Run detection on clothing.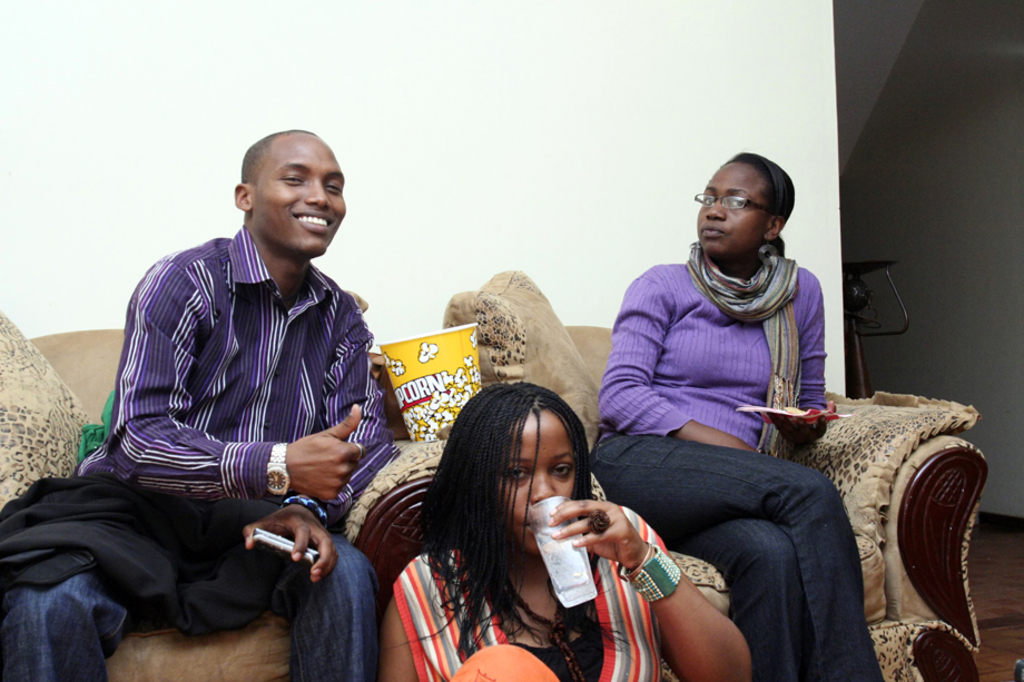
Result: box=[600, 235, 894, 681].
